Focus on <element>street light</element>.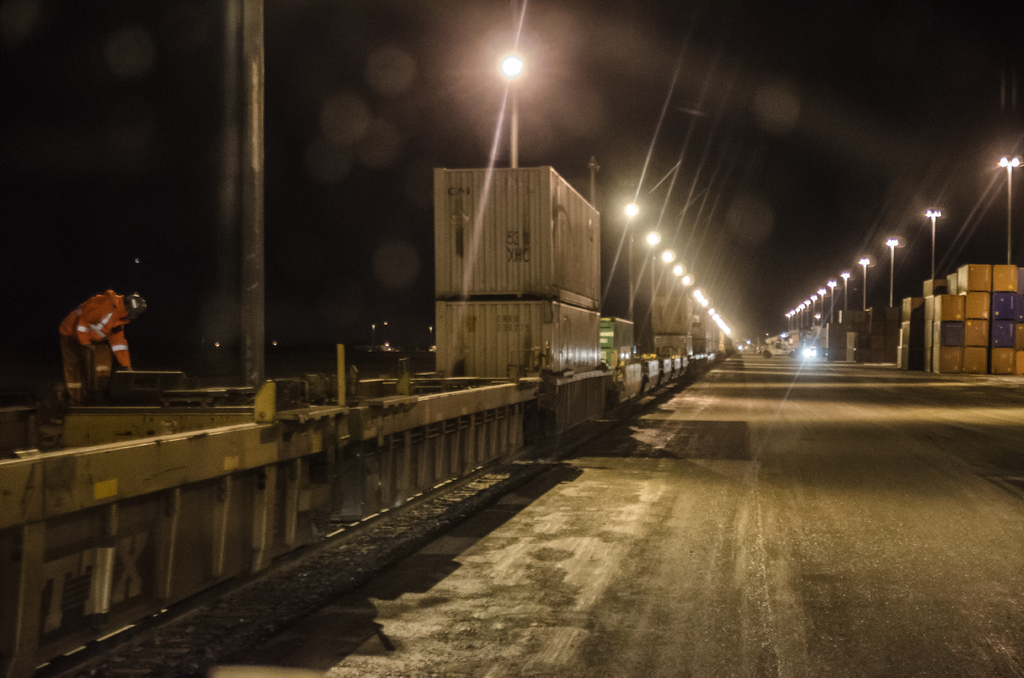
Focused at [x1=625, y1=201, x2=639, y2=323].
